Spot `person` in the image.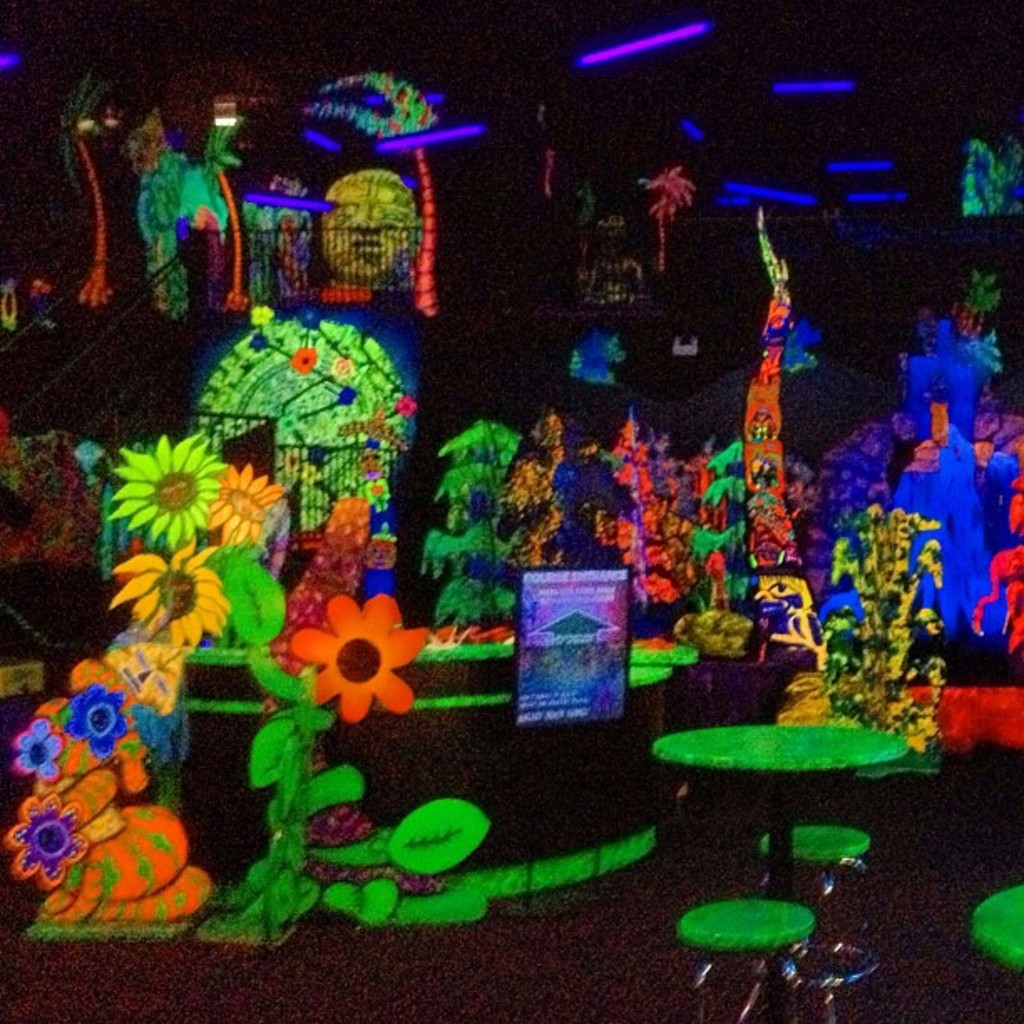
`person` found at crop(566, 428, 643, 614).
